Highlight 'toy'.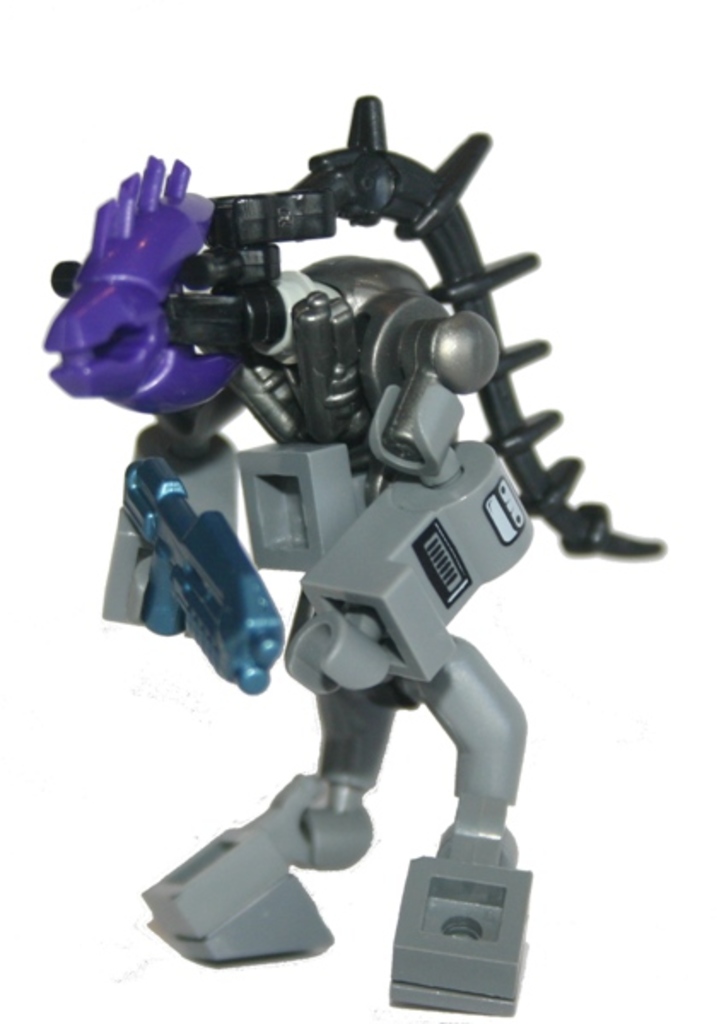
Highlighted region: rect(36, 87, 671, 916).
